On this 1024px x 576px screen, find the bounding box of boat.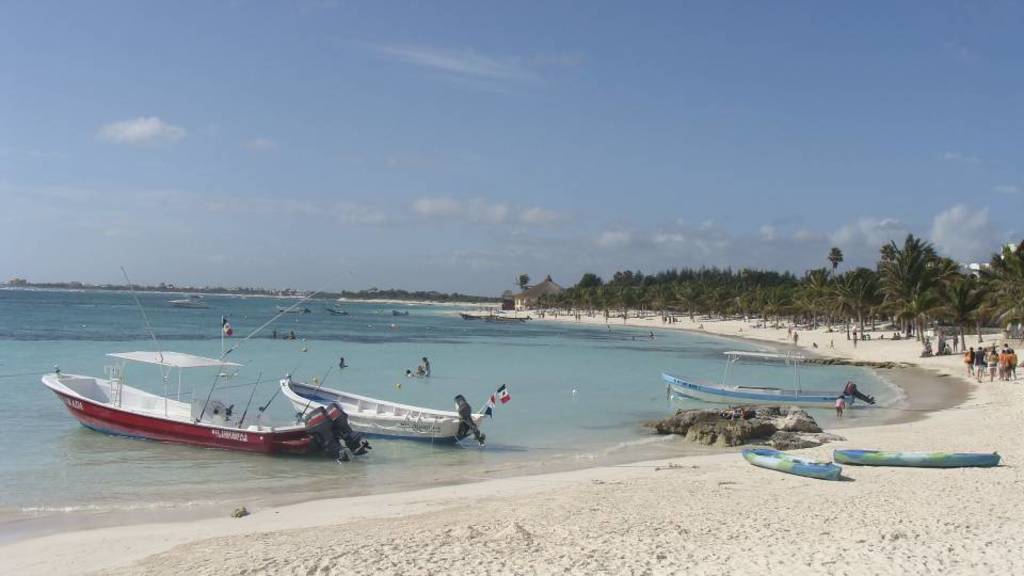
Bounding box: (832, 447, 999, 470).
